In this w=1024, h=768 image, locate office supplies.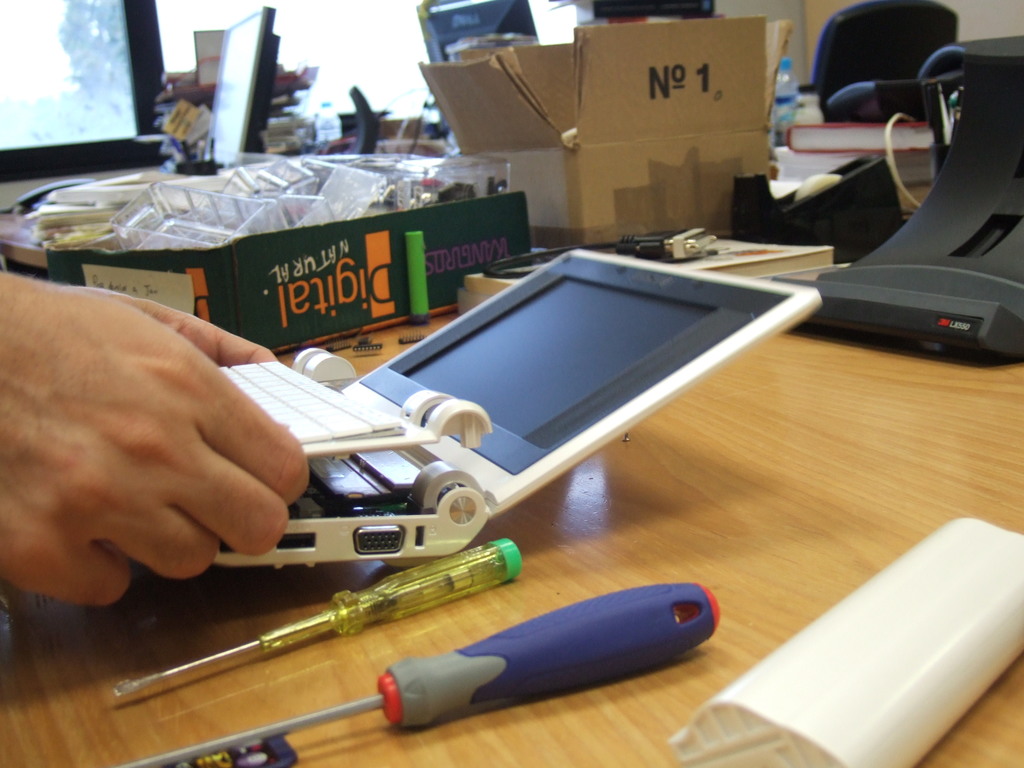
Bounding box: locate(209, 250, 822, 569).
